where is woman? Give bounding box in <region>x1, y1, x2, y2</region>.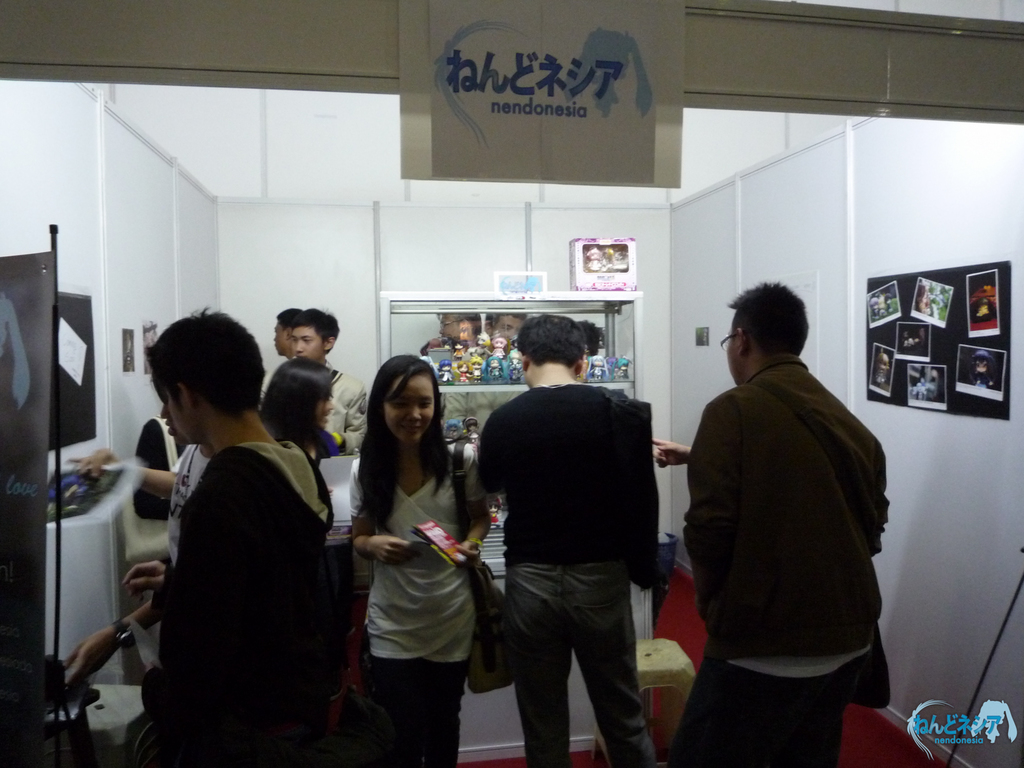
<region>60, 379, 217, 695</region>.
